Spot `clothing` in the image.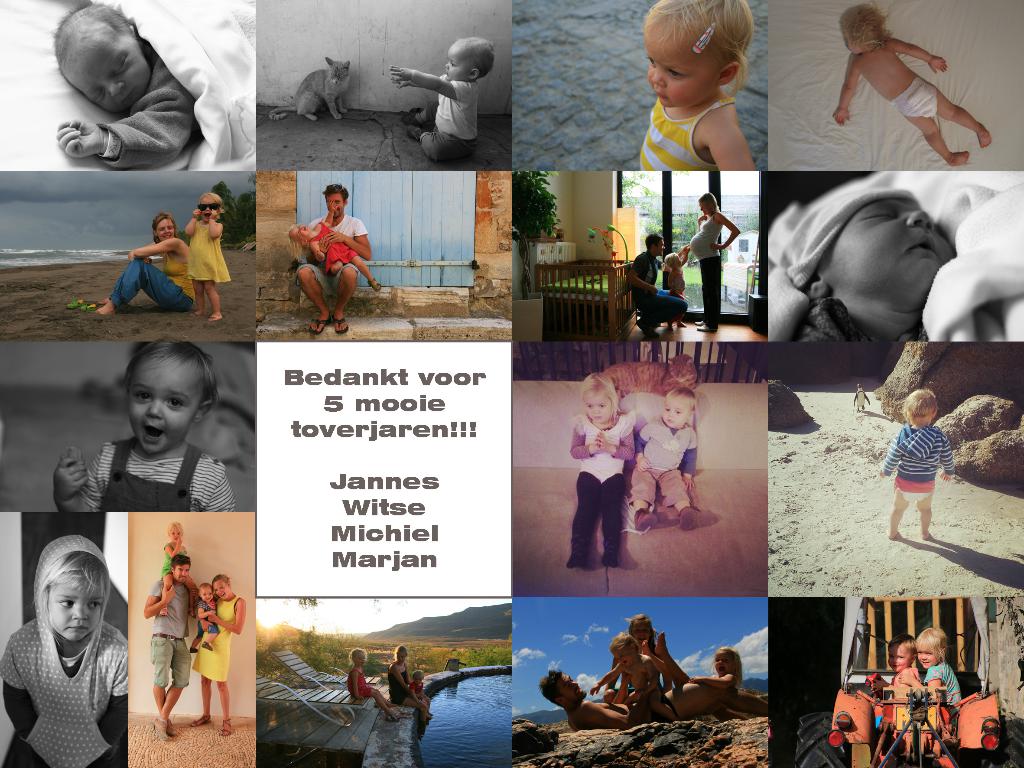
`clothing` found at {"left": 673, "top": 270, "right": 687, "bottom": 295}.
